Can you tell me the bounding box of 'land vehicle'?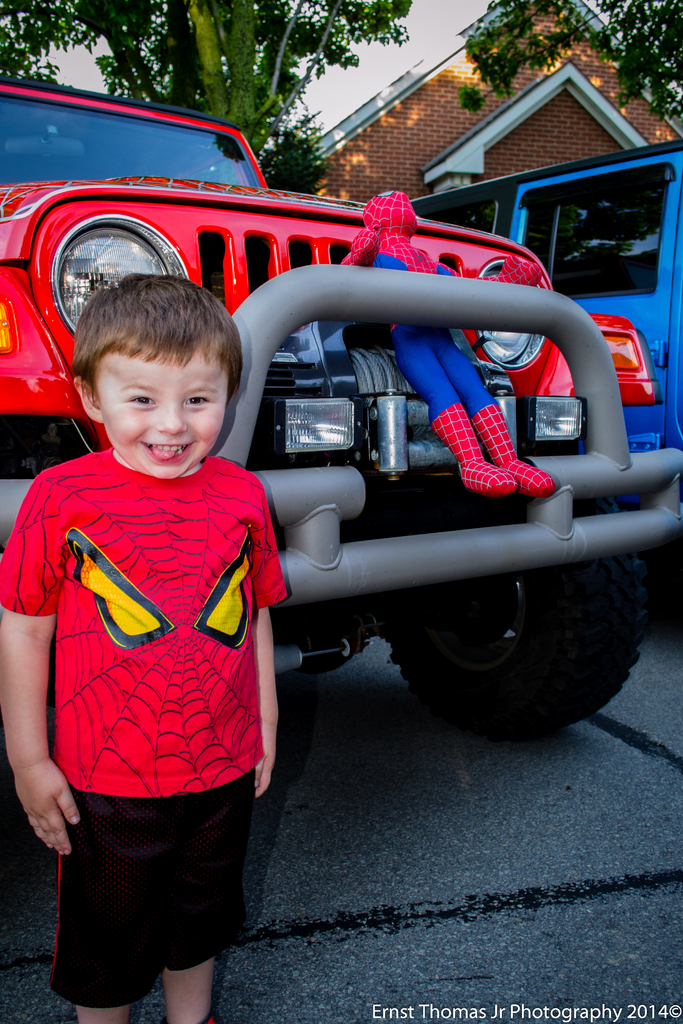
[left=414, top=136, right=682, bottom=507].
